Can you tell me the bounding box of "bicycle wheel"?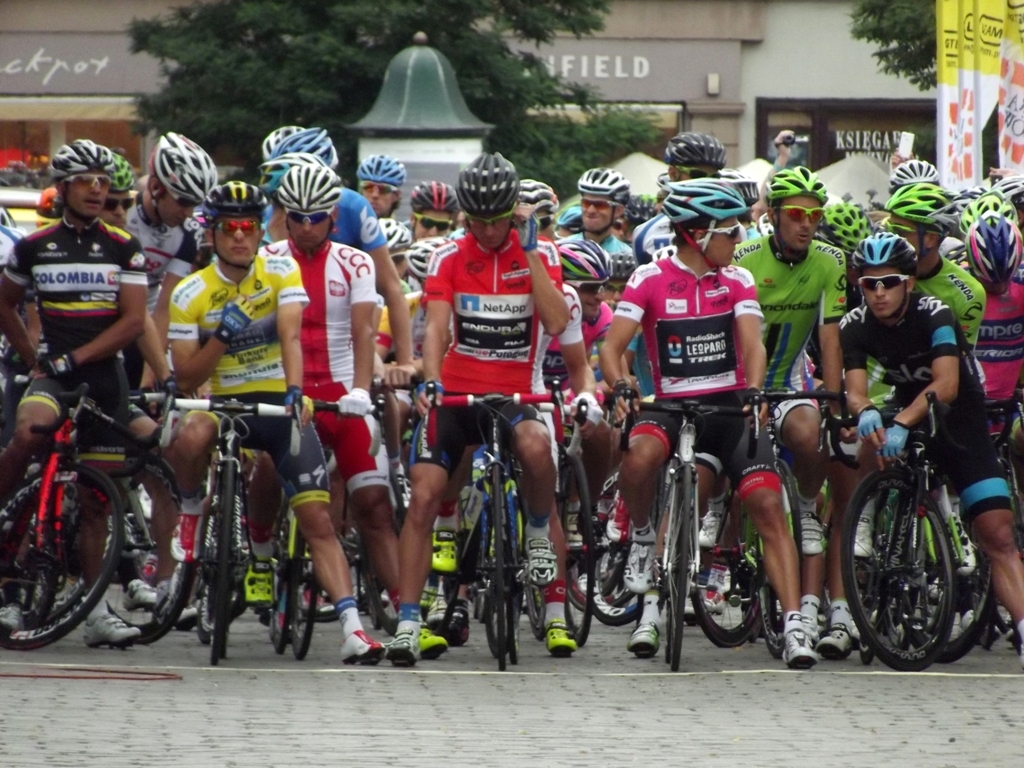
x1=358, y1=539, x2=378, y2=632.
